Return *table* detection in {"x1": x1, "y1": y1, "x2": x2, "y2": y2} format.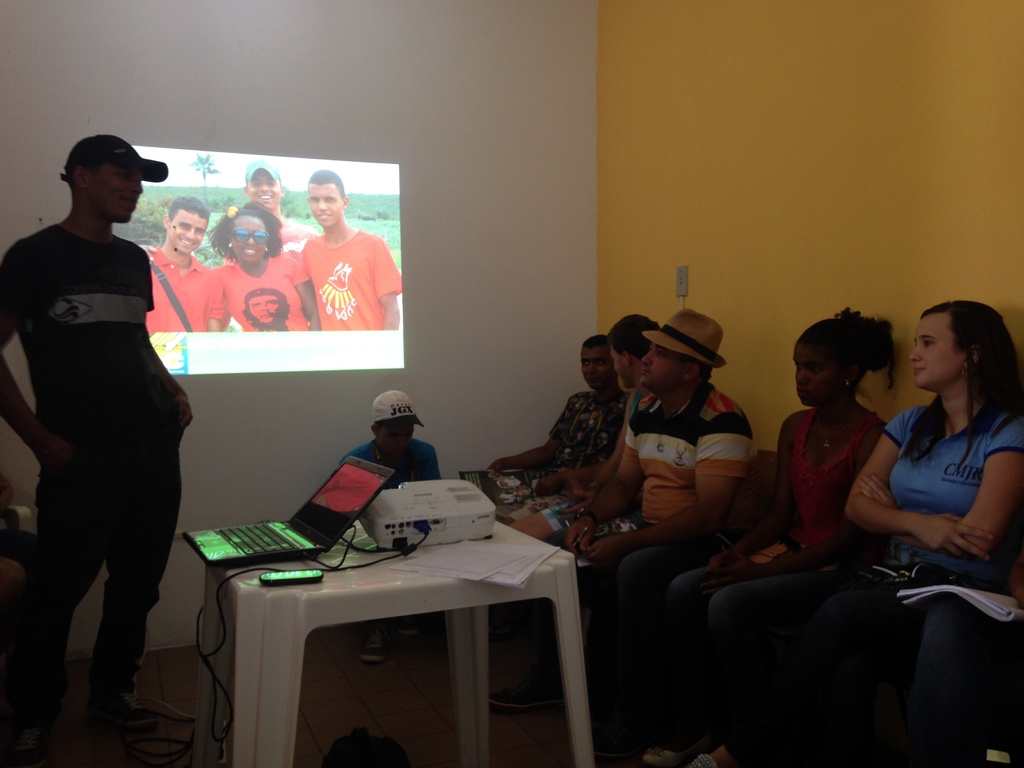
{"x1": 191, "y1": 512, "x2": 602, "y2": 767}.
